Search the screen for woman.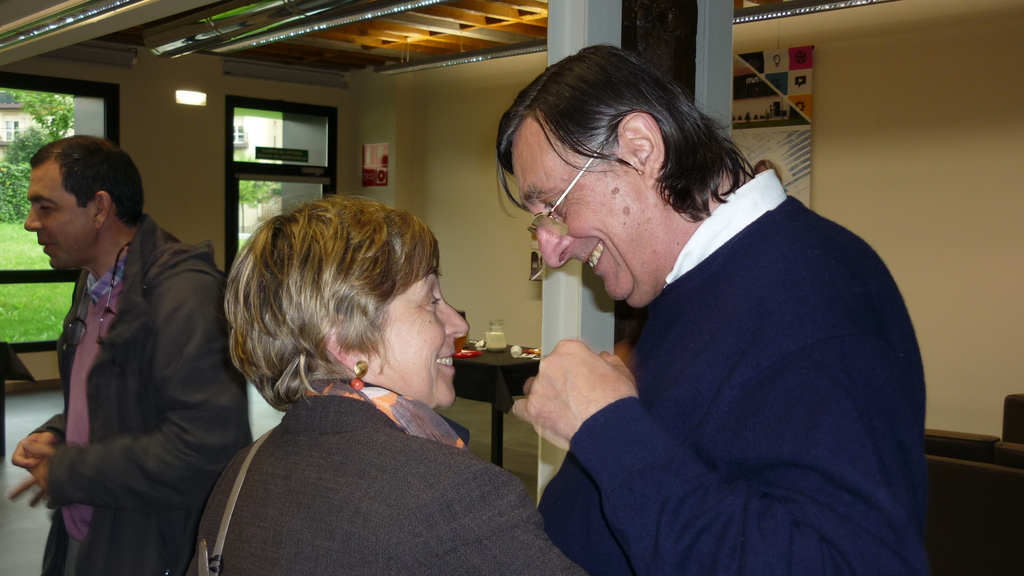
Found at (left=180, top=154, right=543, bottom=575).
